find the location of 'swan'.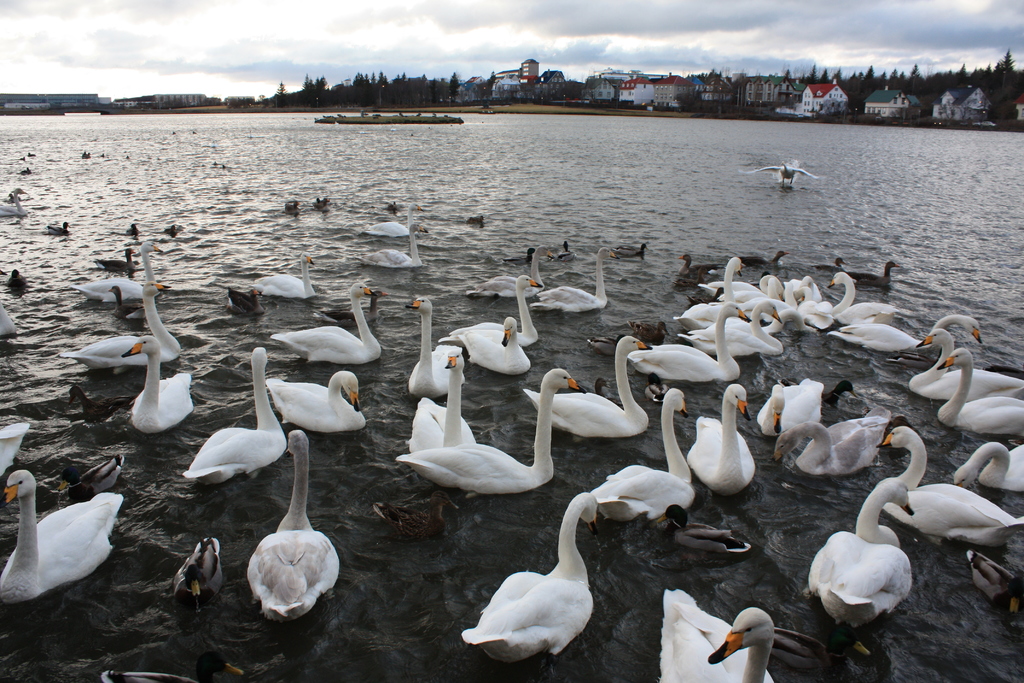
Location: crop(739, 162, 819, 185).
